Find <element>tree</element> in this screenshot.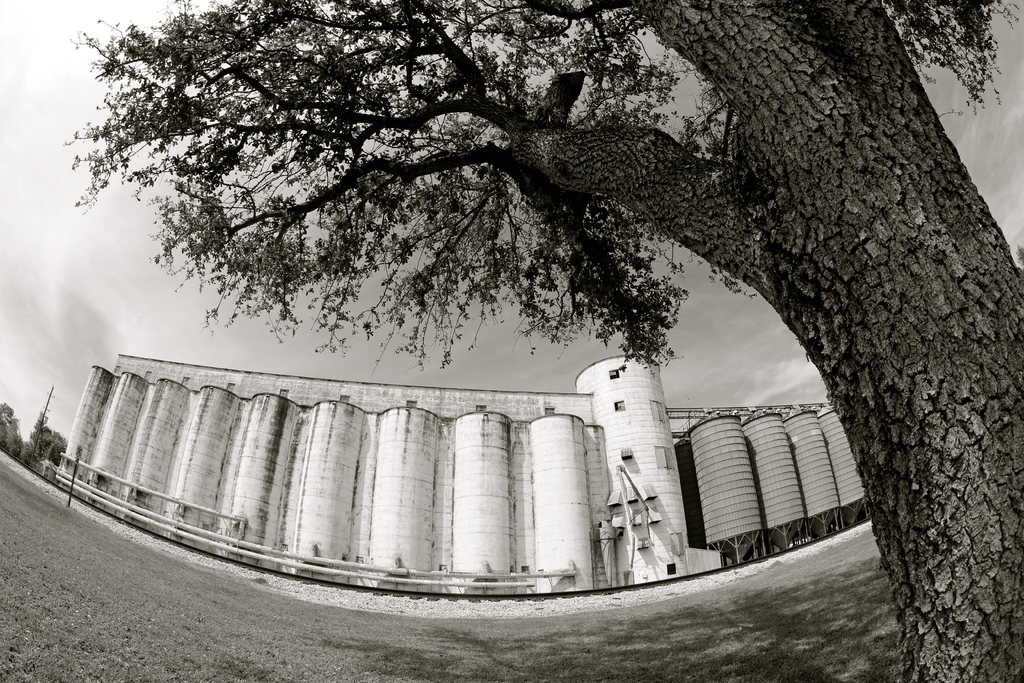
The bounding box for <element>tree</element> is bbox=[24, 409, 67, 470].
